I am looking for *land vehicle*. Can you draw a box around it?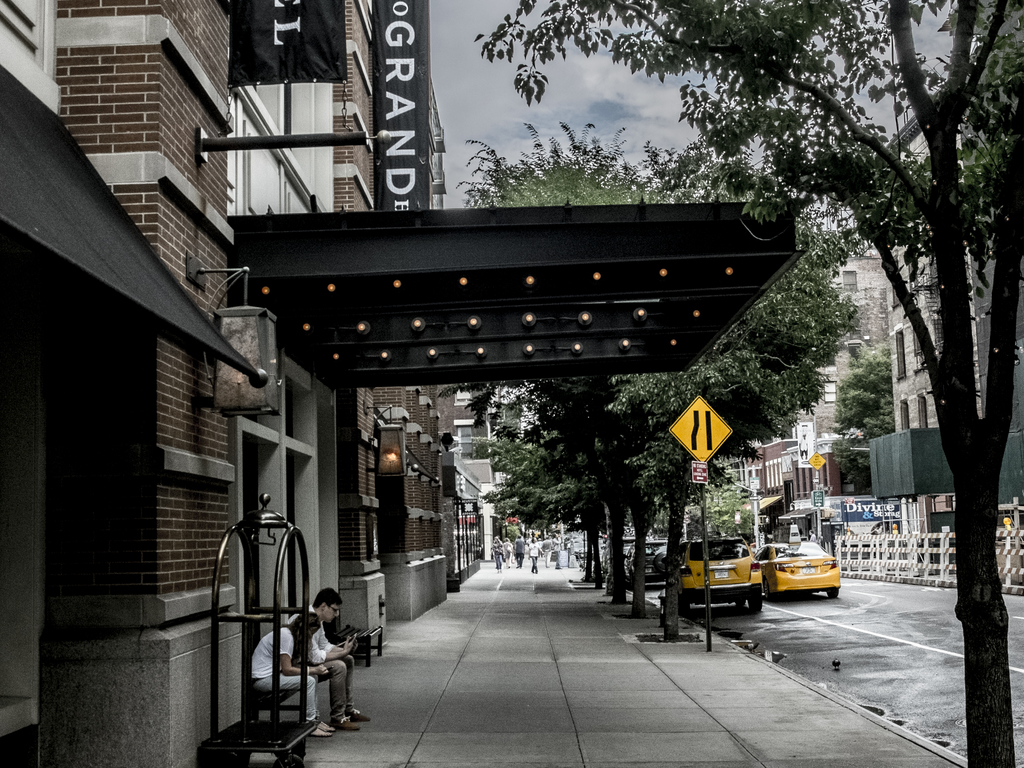
Sure, the bounding box is bbox=(573, 539, 587, 561).
